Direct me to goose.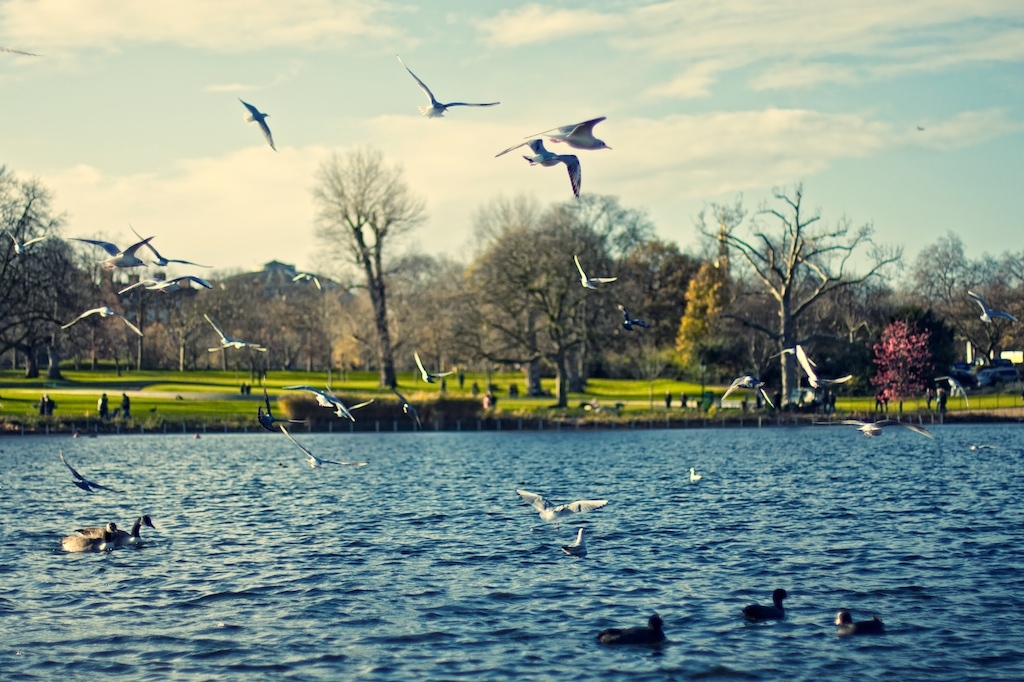
Direction: bbox=(597, 613, 664, 649).
